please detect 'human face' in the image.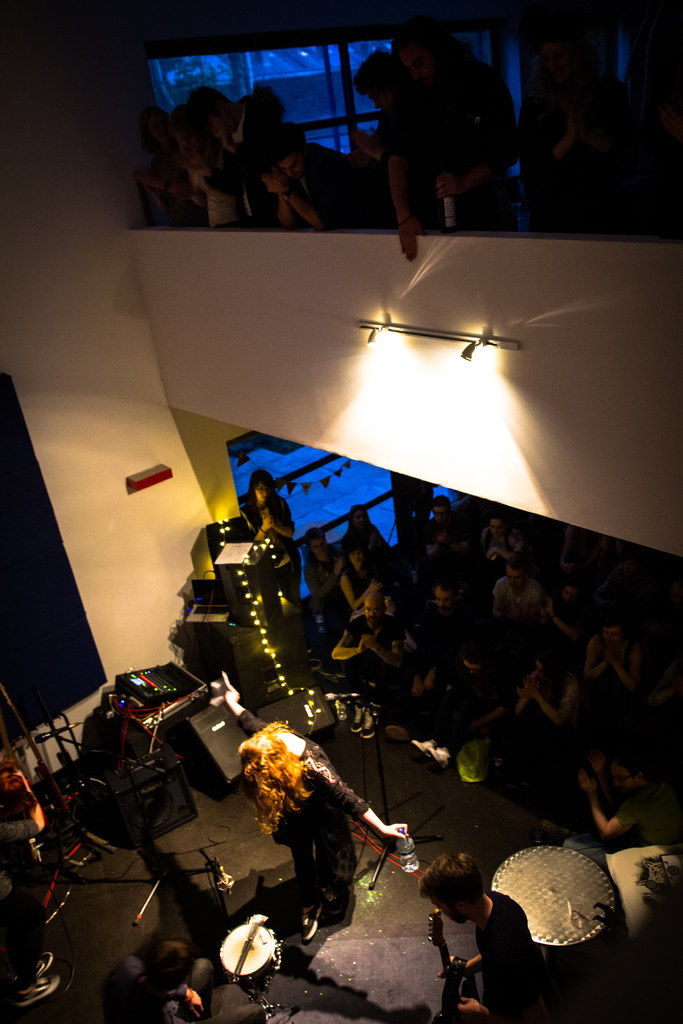
Rect(279, 152, 306, 177).
